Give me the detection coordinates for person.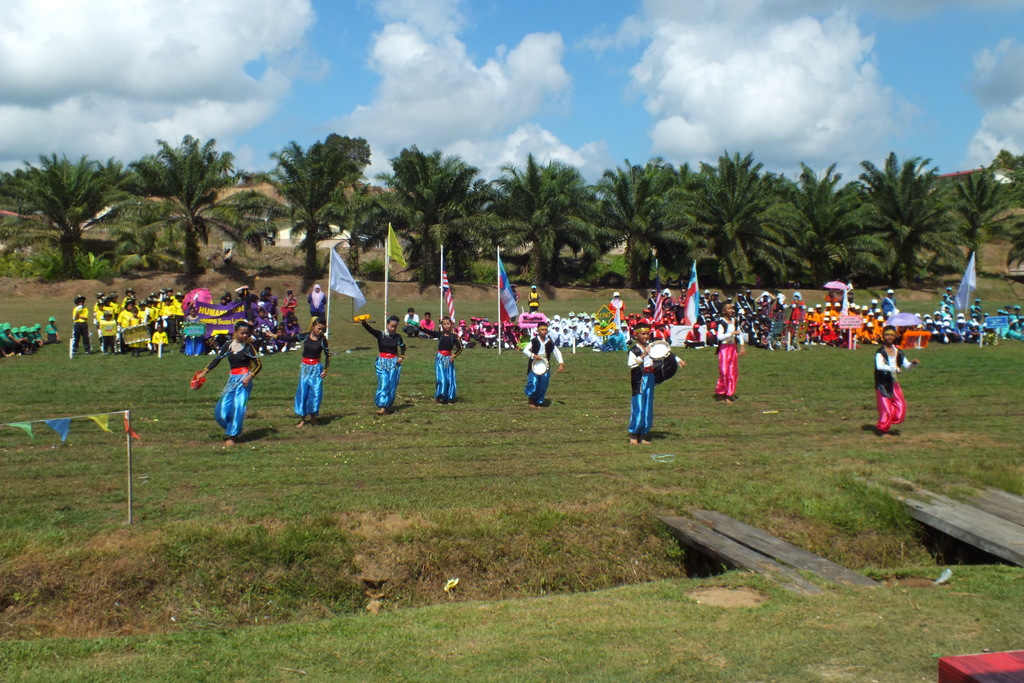
BBox(519, 318, 569, 406).
